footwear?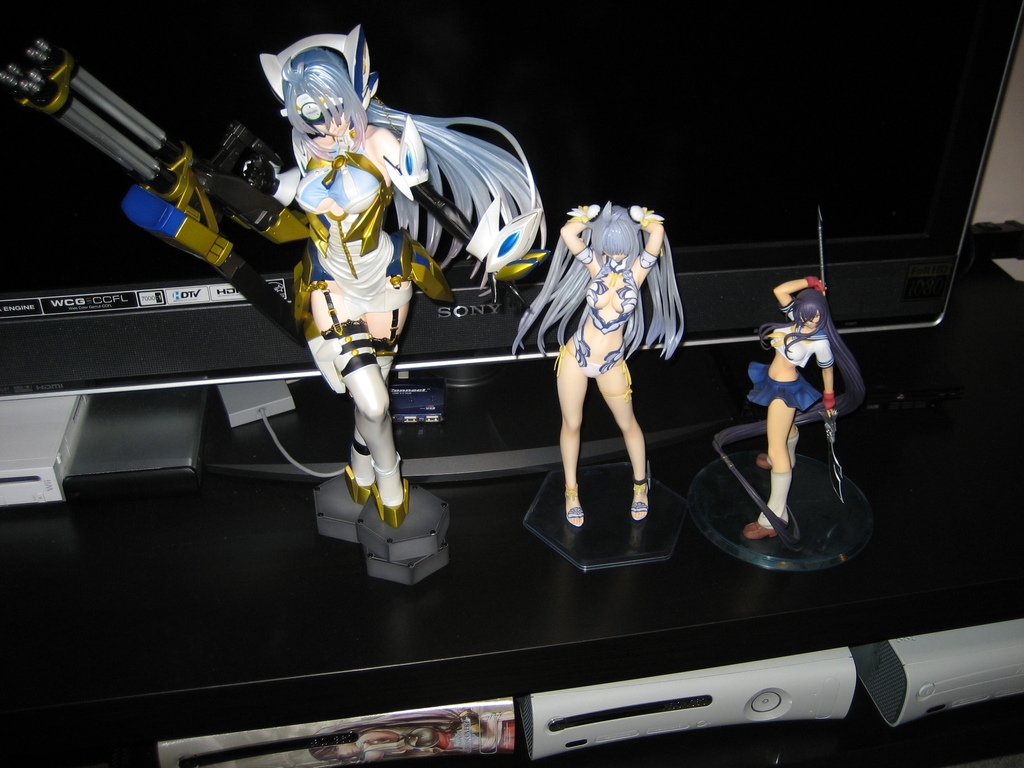
detection(563, 485, 584, 529)
